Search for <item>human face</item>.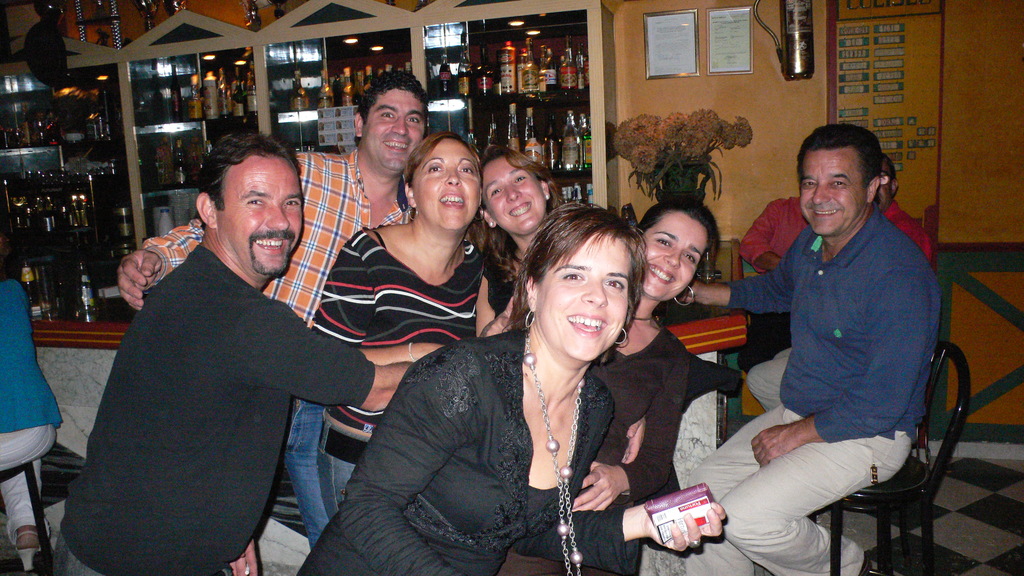
Found at bbox(367, 88, 428, 171).
